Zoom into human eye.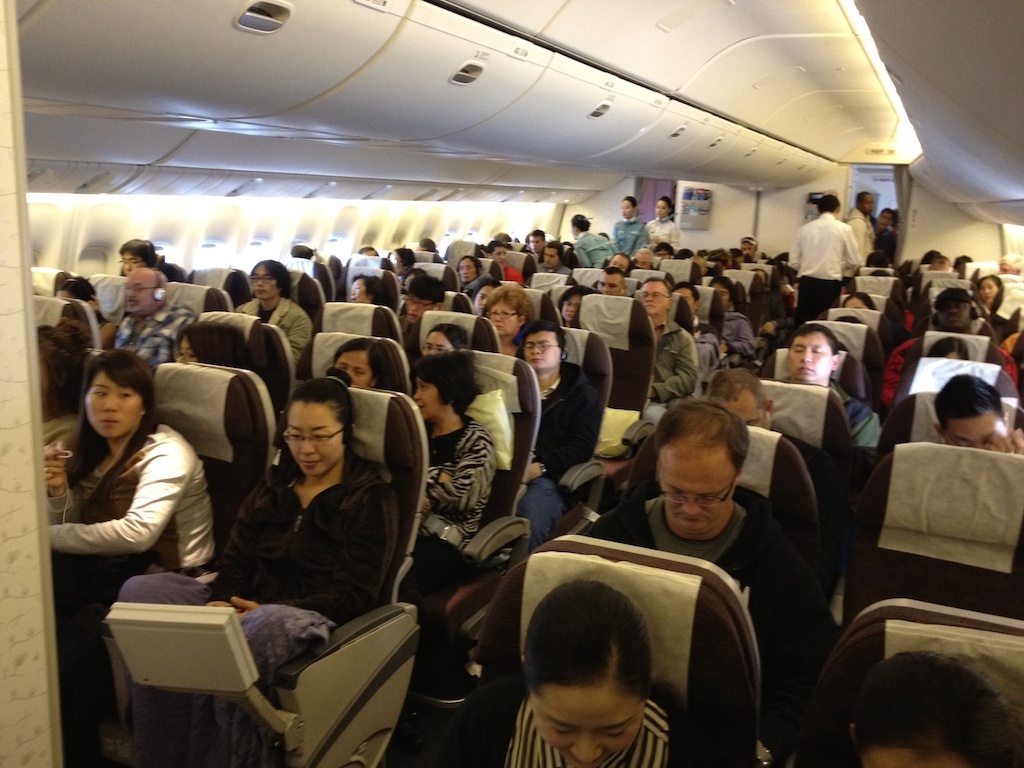
Zoom target: <bbox>547, 726, 574, 737</bbox>.
